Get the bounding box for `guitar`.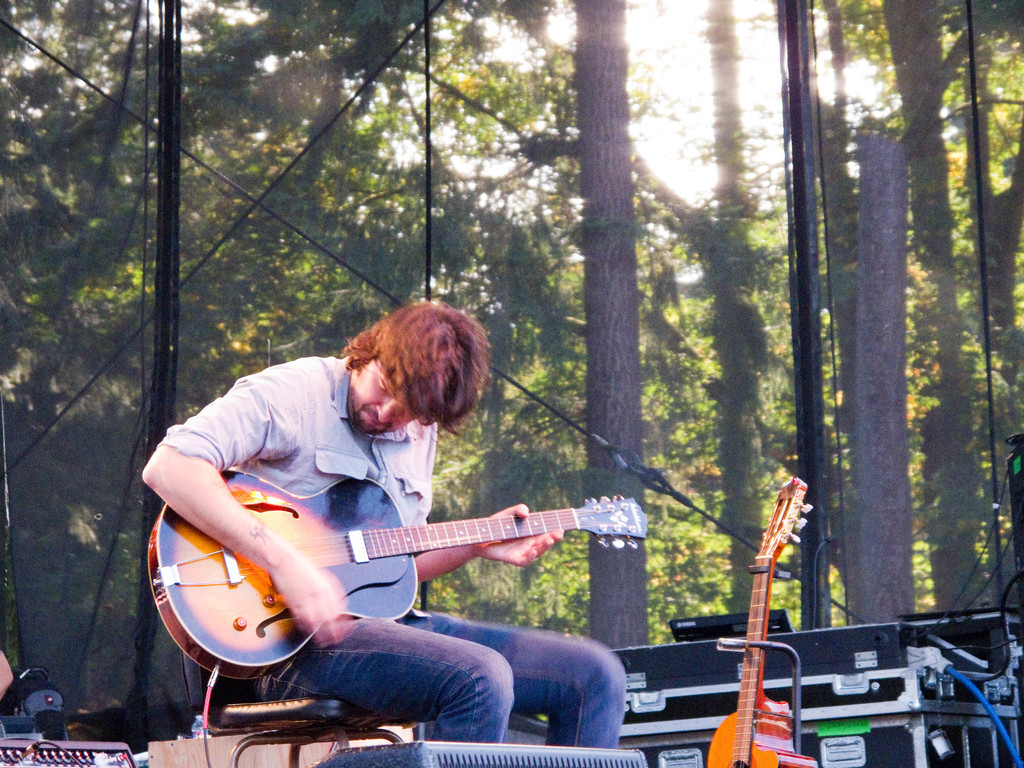
select_region(703, 475, 814, 767).
